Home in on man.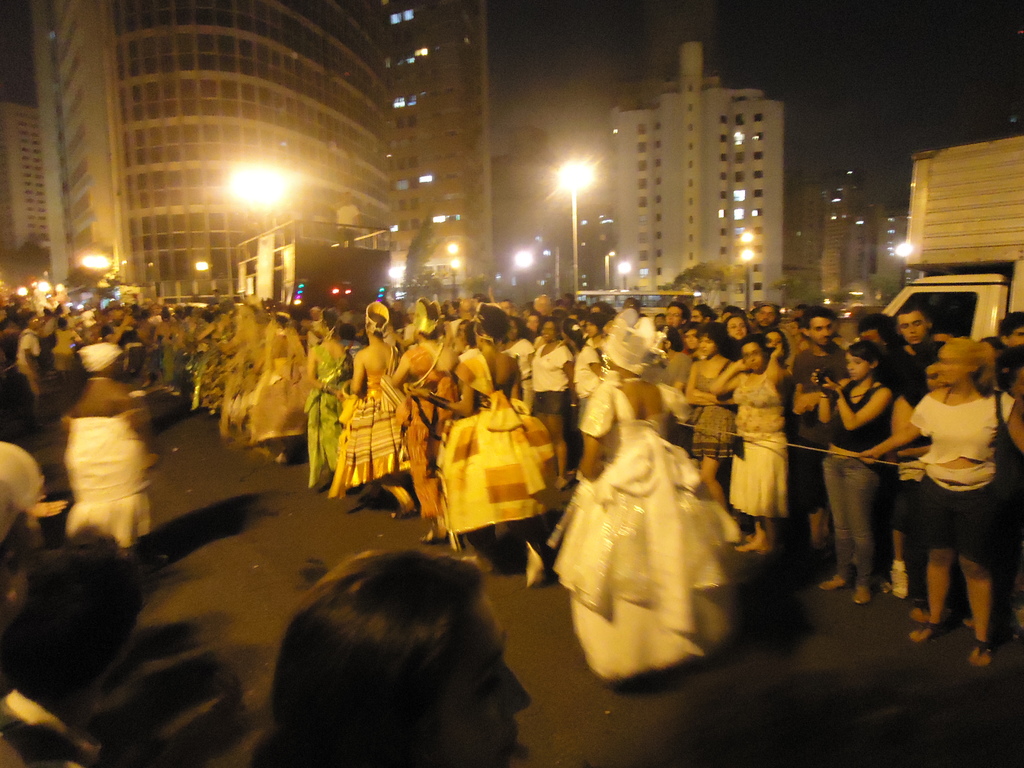
Homed in at (left=790, top=305, right=847, bottom=564).
